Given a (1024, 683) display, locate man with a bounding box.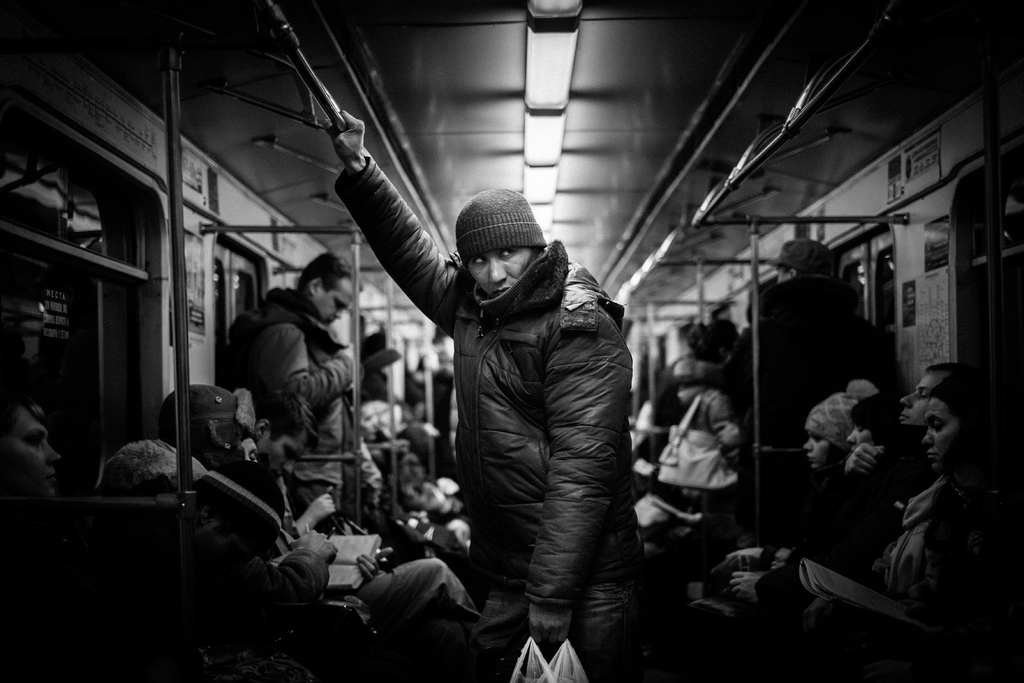
Located: [x1=243, y1=247, x2=374, y2=518].
